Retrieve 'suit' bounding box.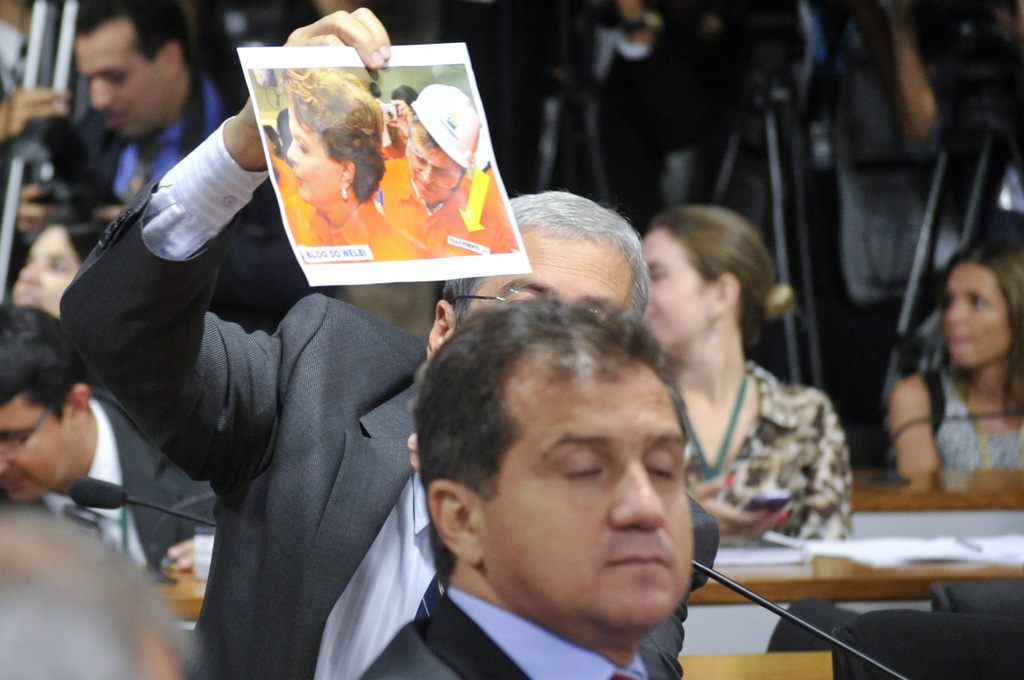
Bounding box: (left=356, top=583, right=681, bottom=679).
